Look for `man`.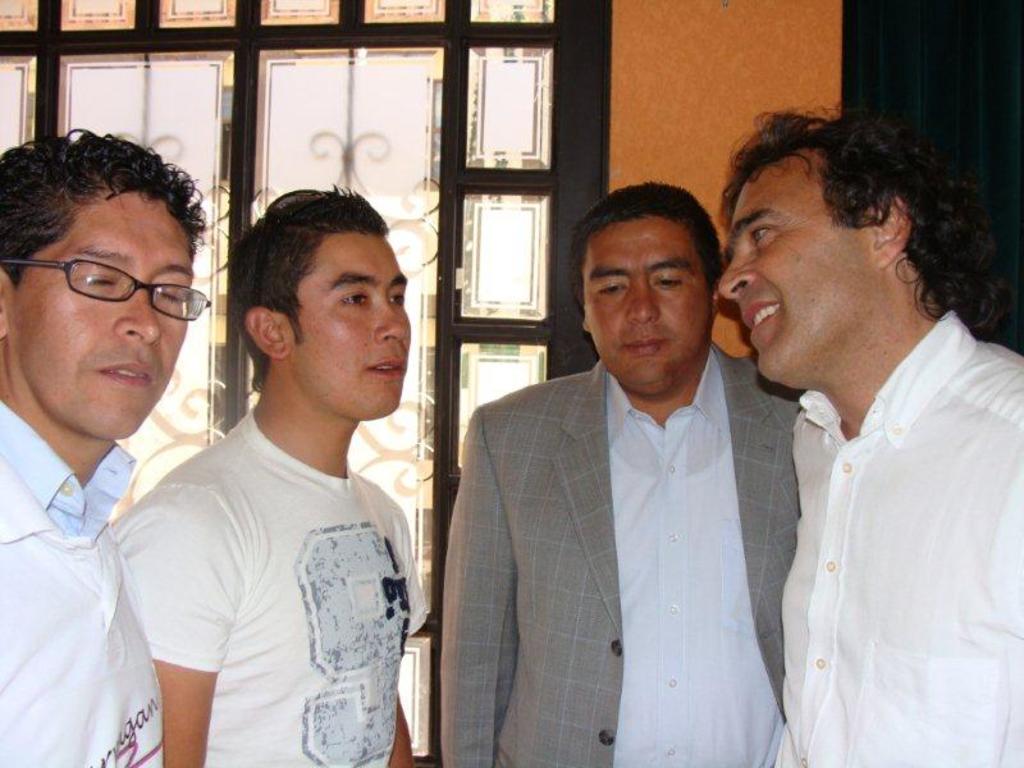
Found: x1=709 y1=97 x2=1023 y2=767.
